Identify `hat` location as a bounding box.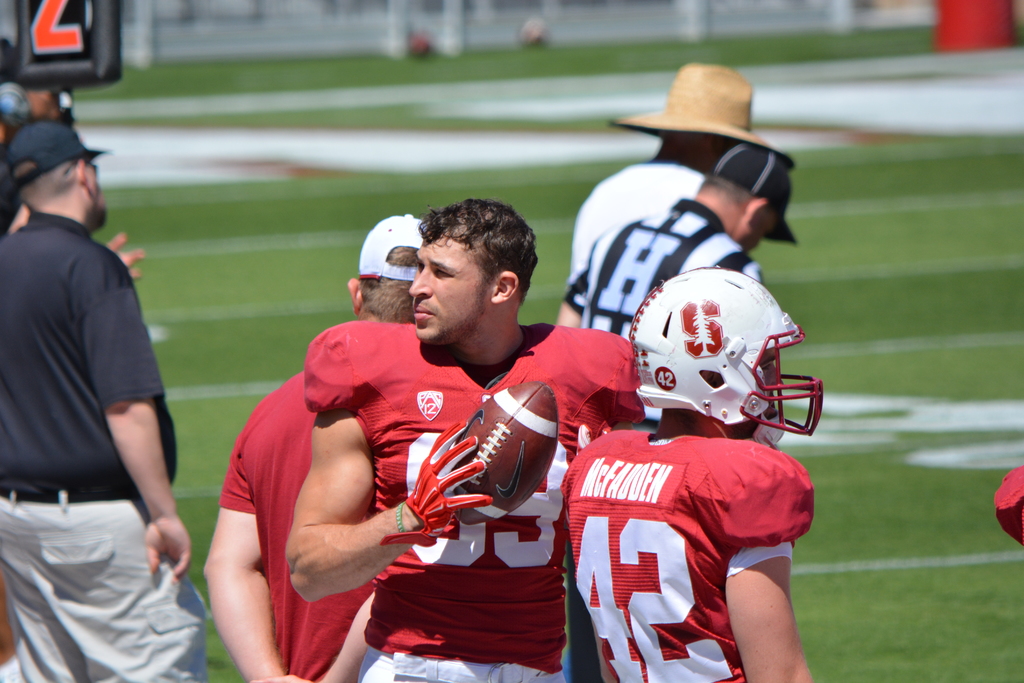
box=[355, 210, 428, 278].
